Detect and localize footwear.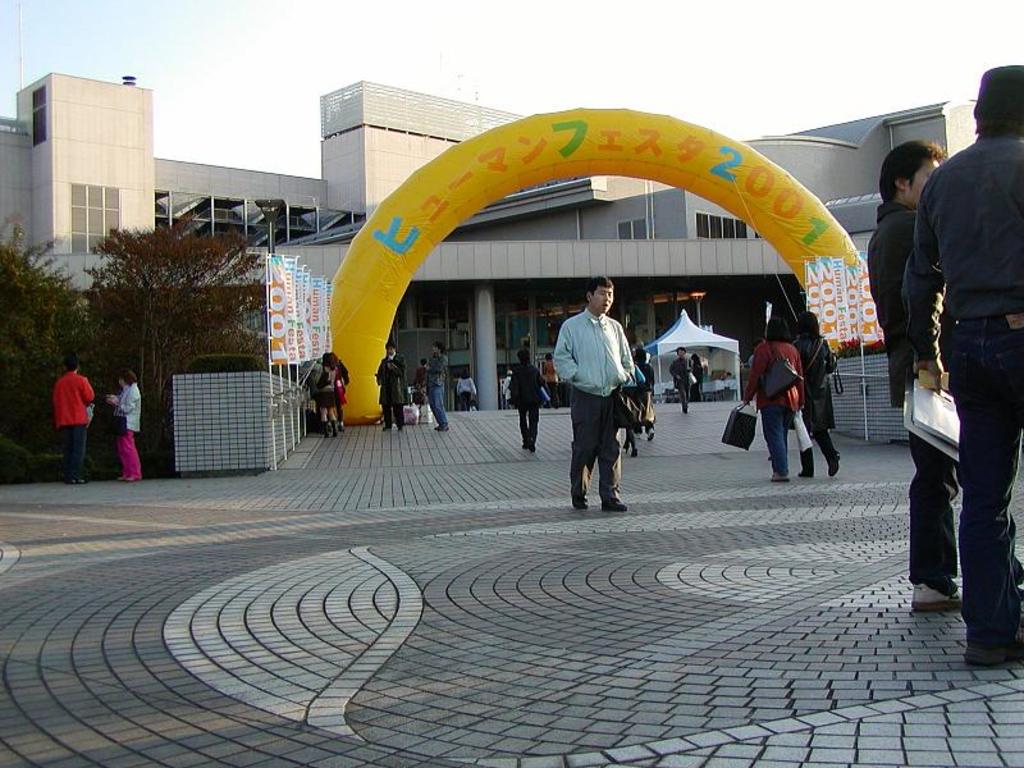
Localized at {"left": 527, "top": 434, "right": 536, "bottom": 452}.
